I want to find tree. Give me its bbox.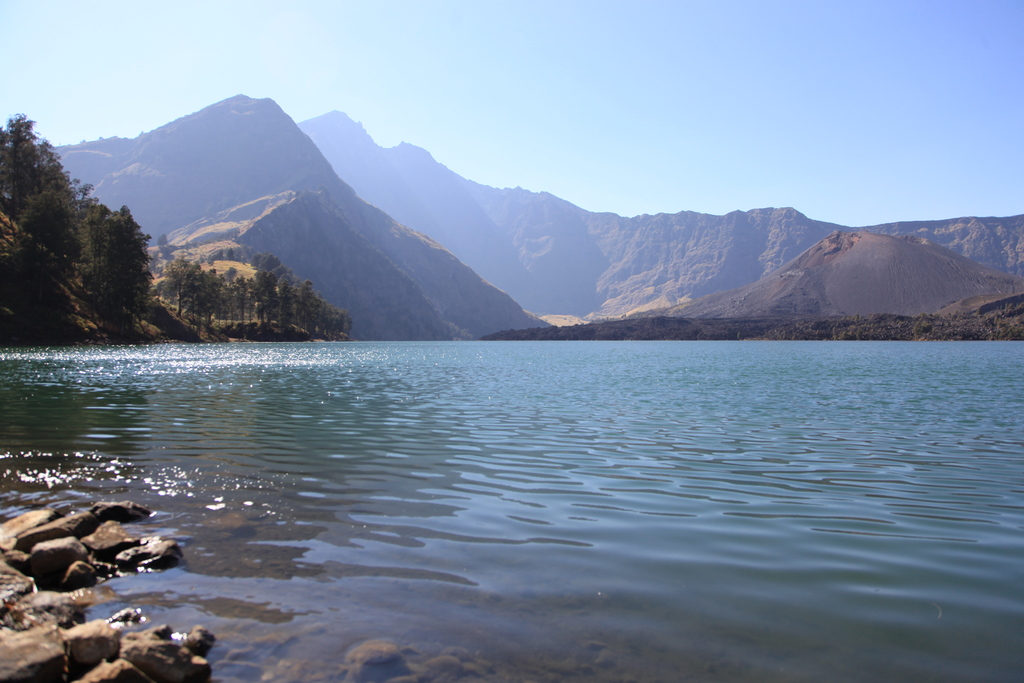
locate(59, 183, 157, 322).
